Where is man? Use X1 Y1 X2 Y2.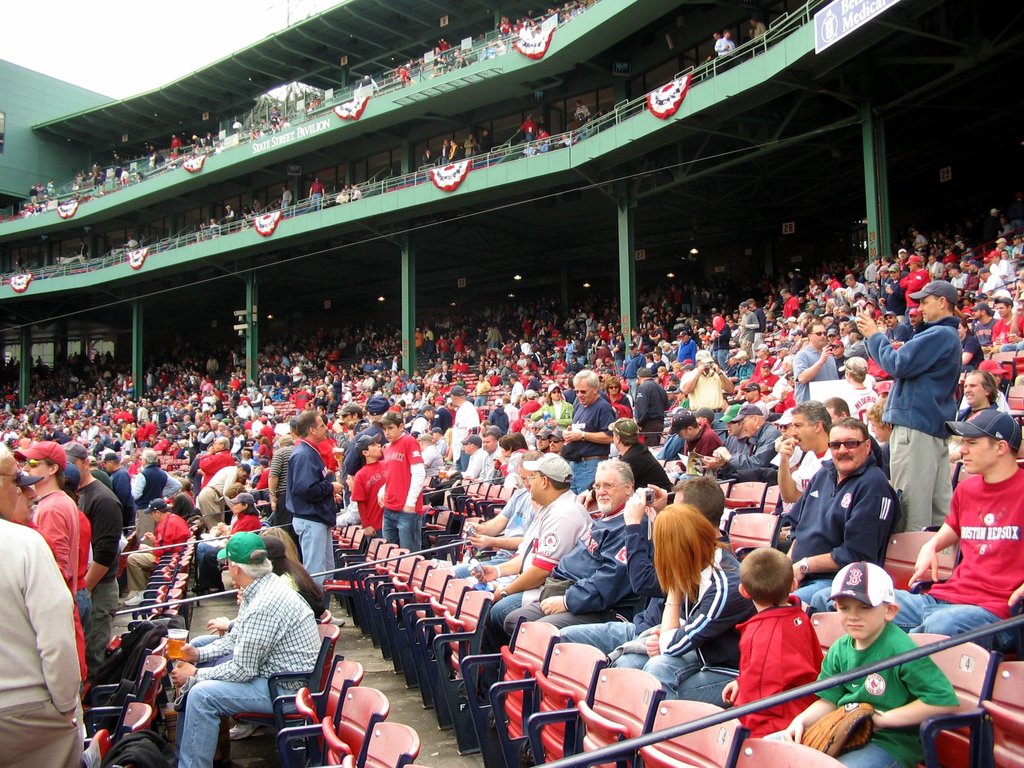
111 152 124 164.
